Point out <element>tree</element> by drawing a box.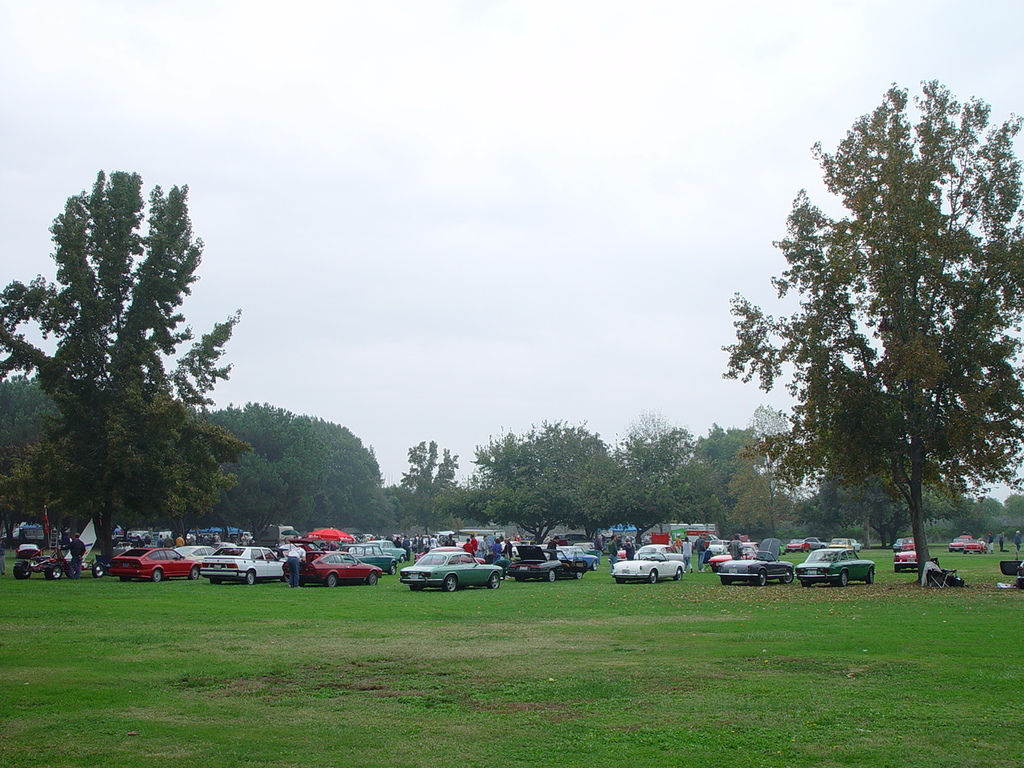
box=[963, 488, 1011, 536].
